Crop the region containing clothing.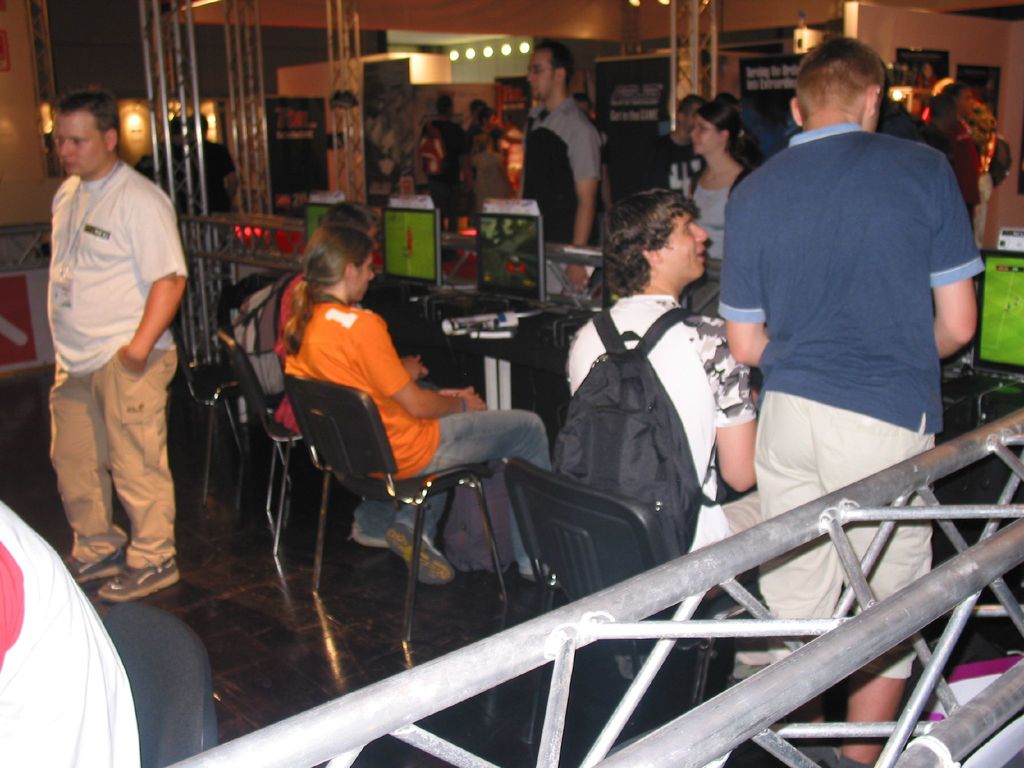
Crop region: 518, 91, 607, 303.
